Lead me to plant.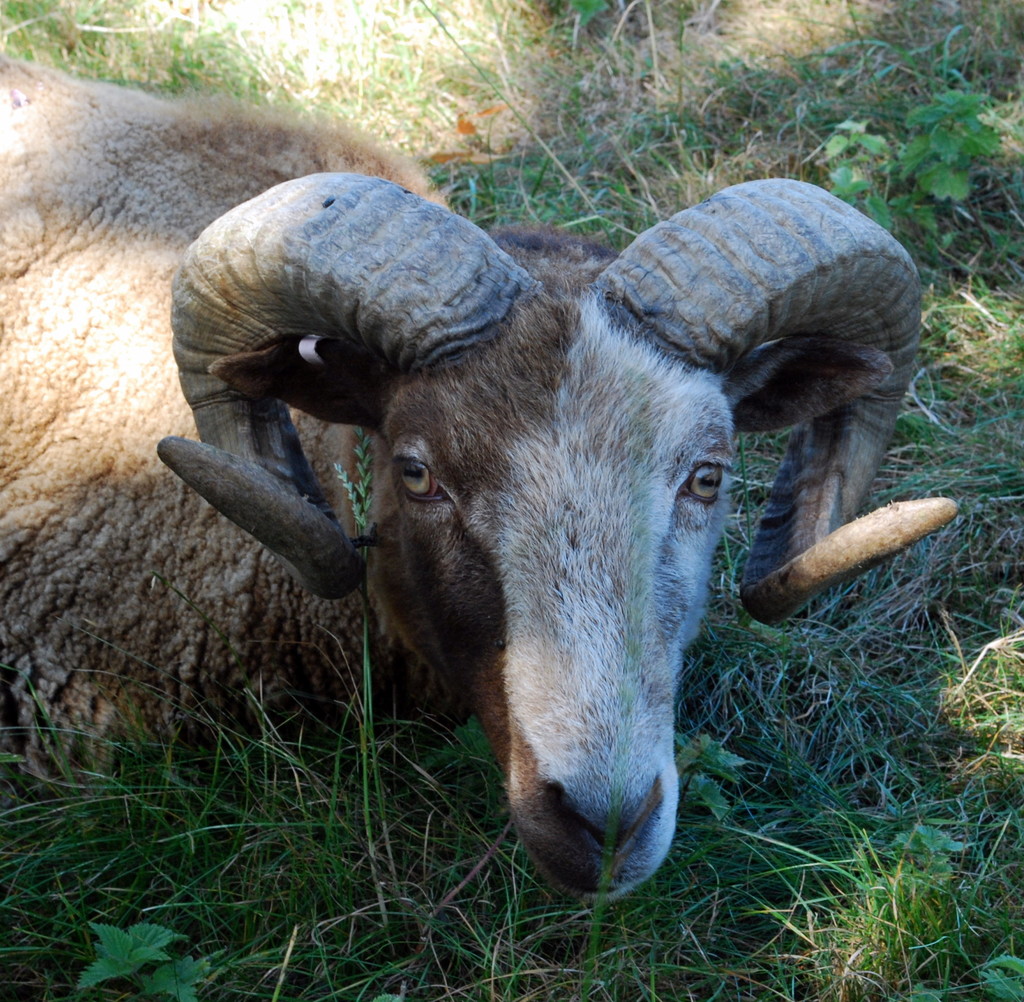
Lead to box(964, 942, 1023, 1001).
